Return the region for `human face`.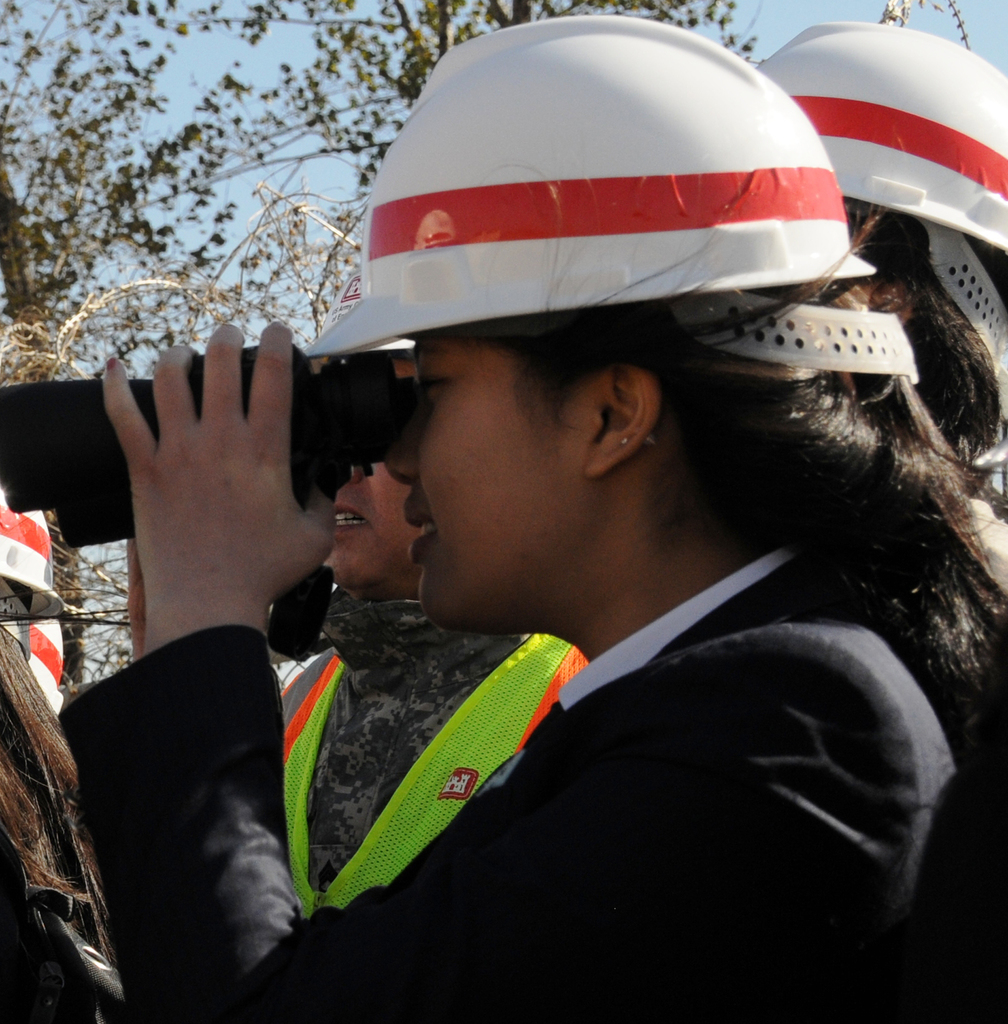
Rect(385, 339, 604, 626).
